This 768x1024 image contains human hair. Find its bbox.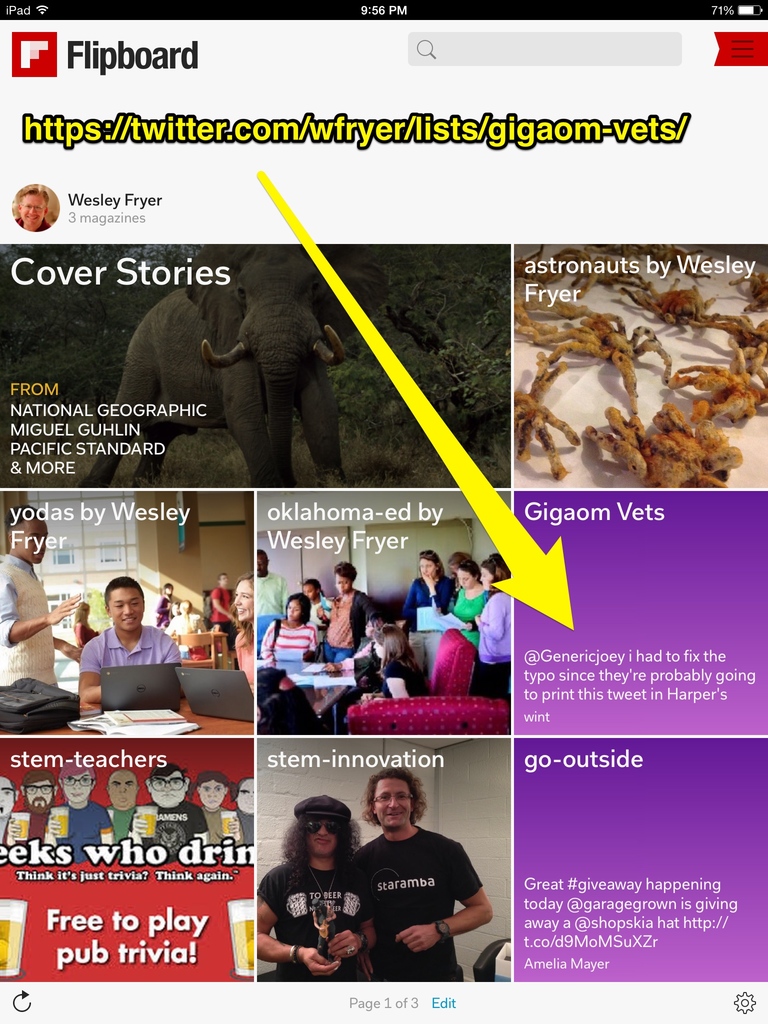
bbox=(355, 765, 429, 828).
